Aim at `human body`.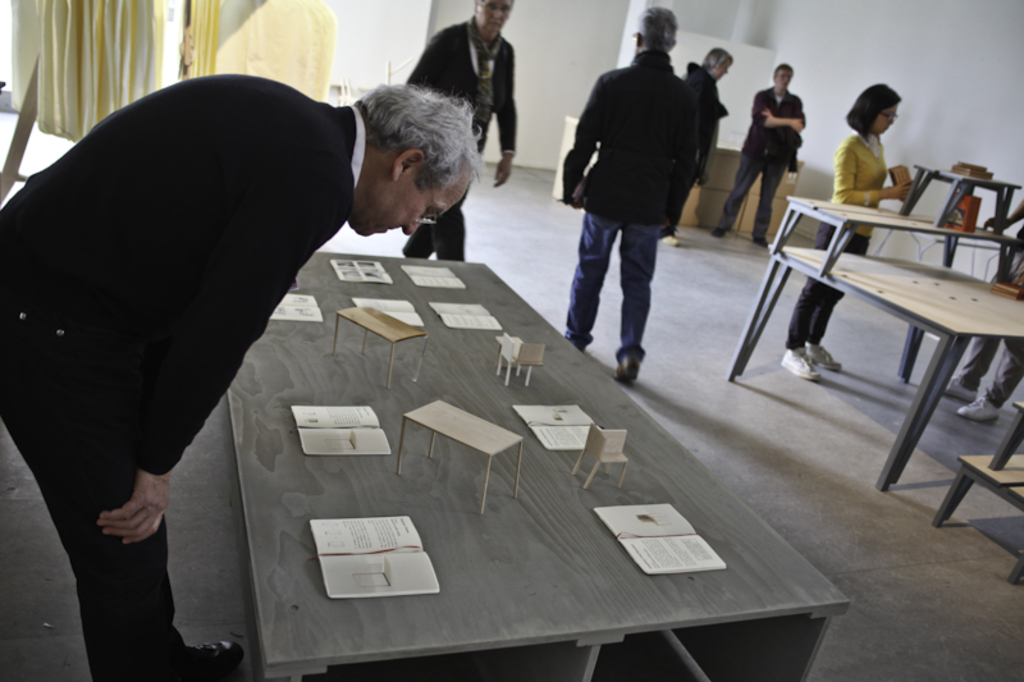
Aimed at box=[4, 58, 472, 681].
